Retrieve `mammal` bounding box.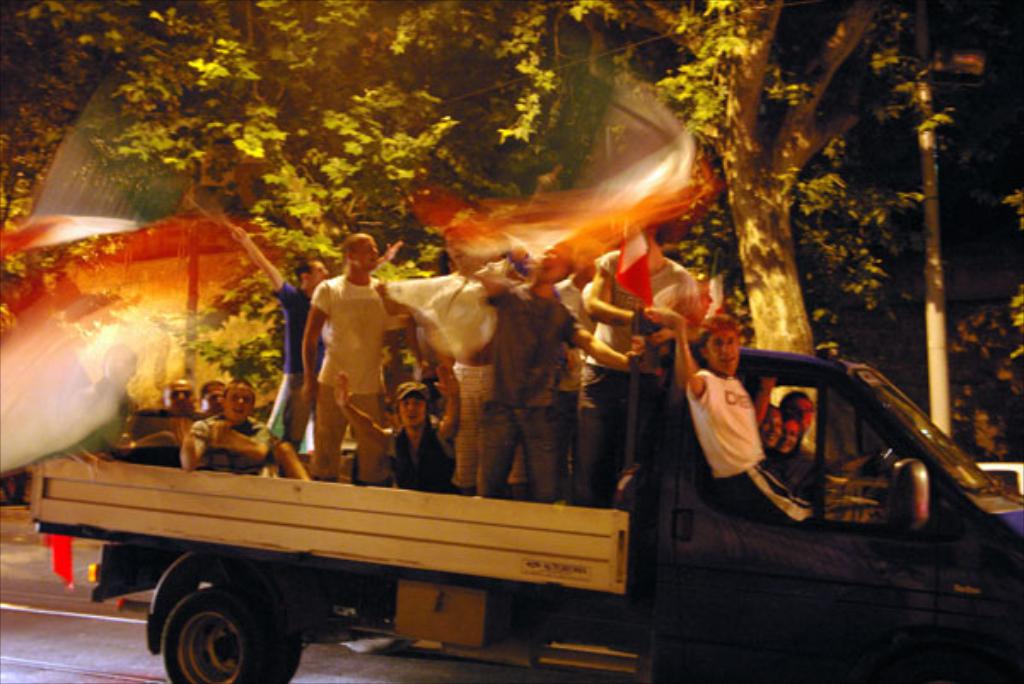
Bounding box: region(290, 239, 413, 462).
